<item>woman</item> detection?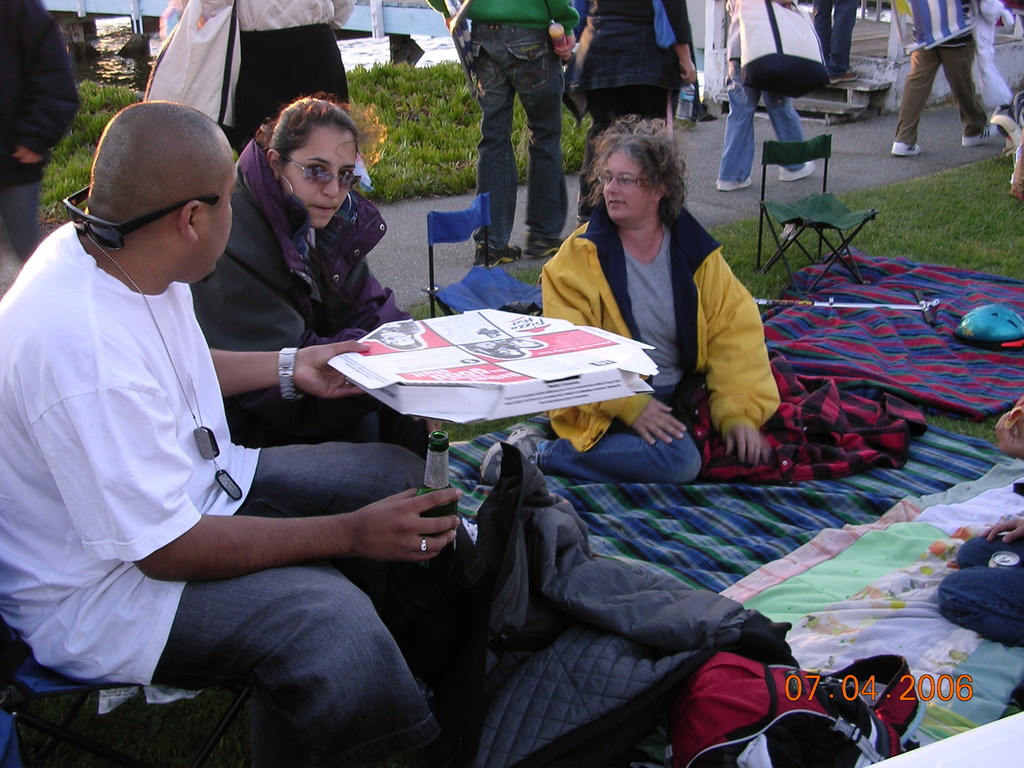
l=578, t=0, r=700, b=227
